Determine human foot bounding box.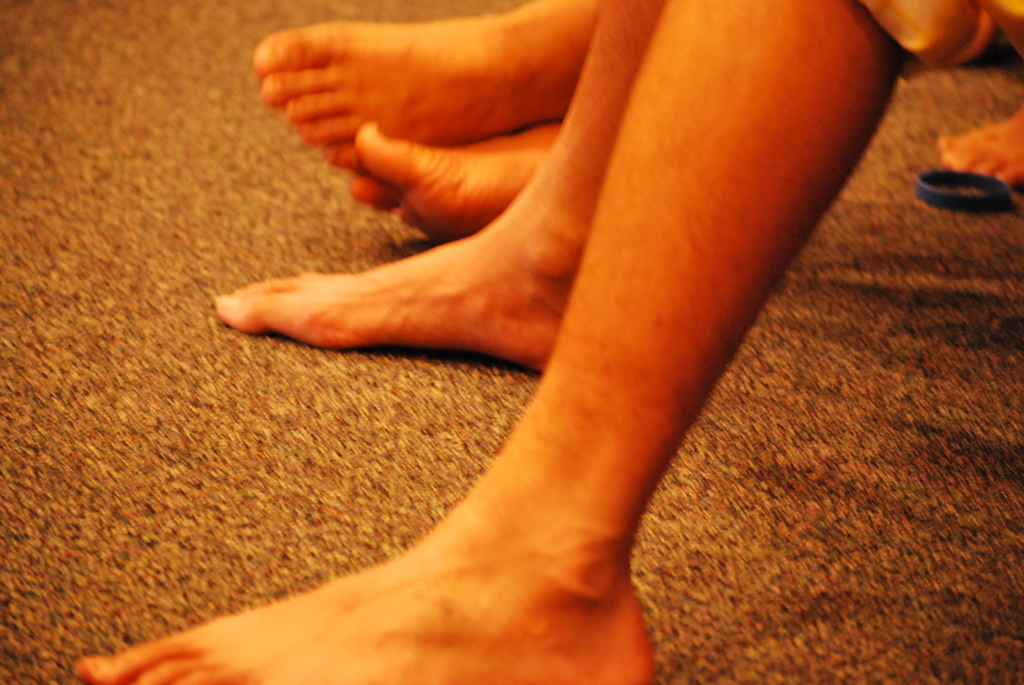
Determined: crop(938, 105, 1023, 188).
